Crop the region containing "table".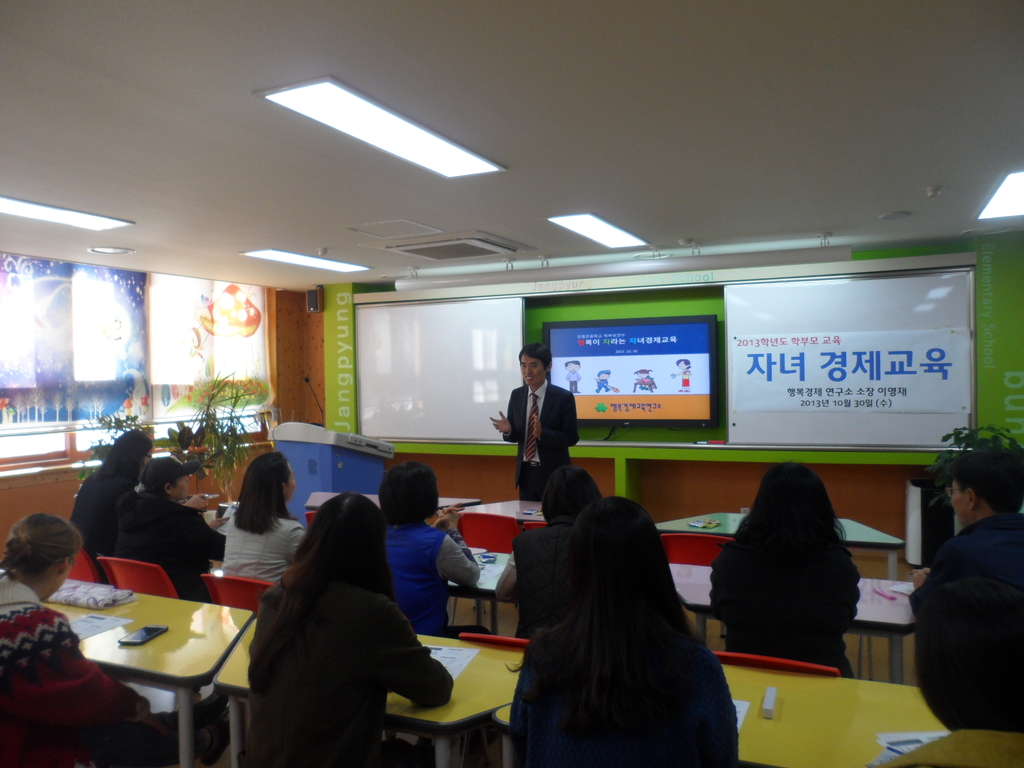
Crop region: box=[668, 559, 920, 685].
